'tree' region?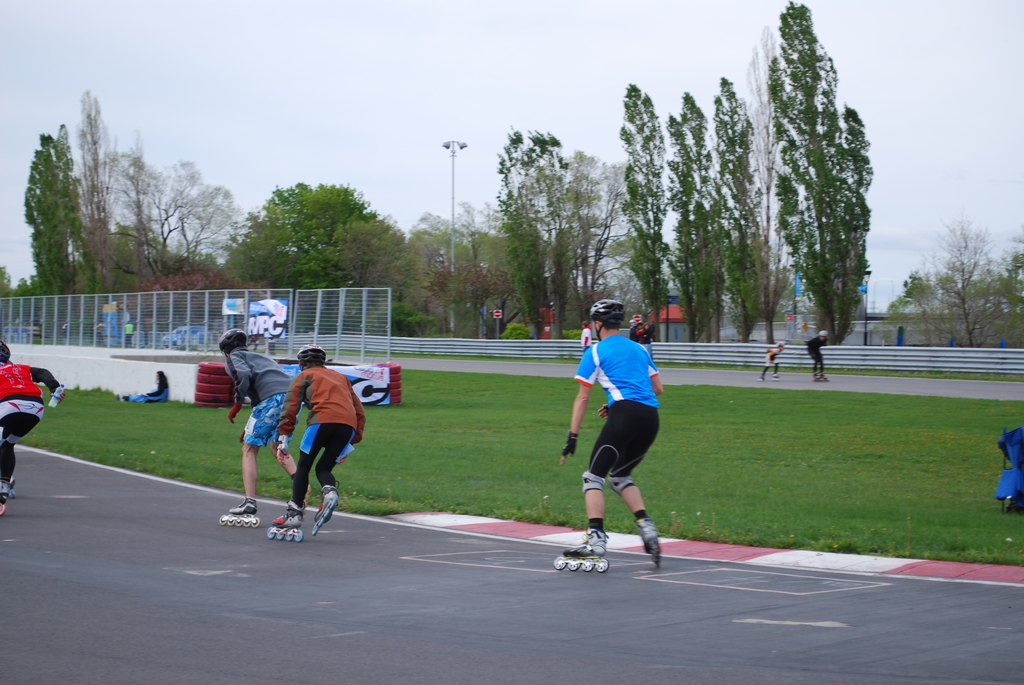
739,10,879,353
